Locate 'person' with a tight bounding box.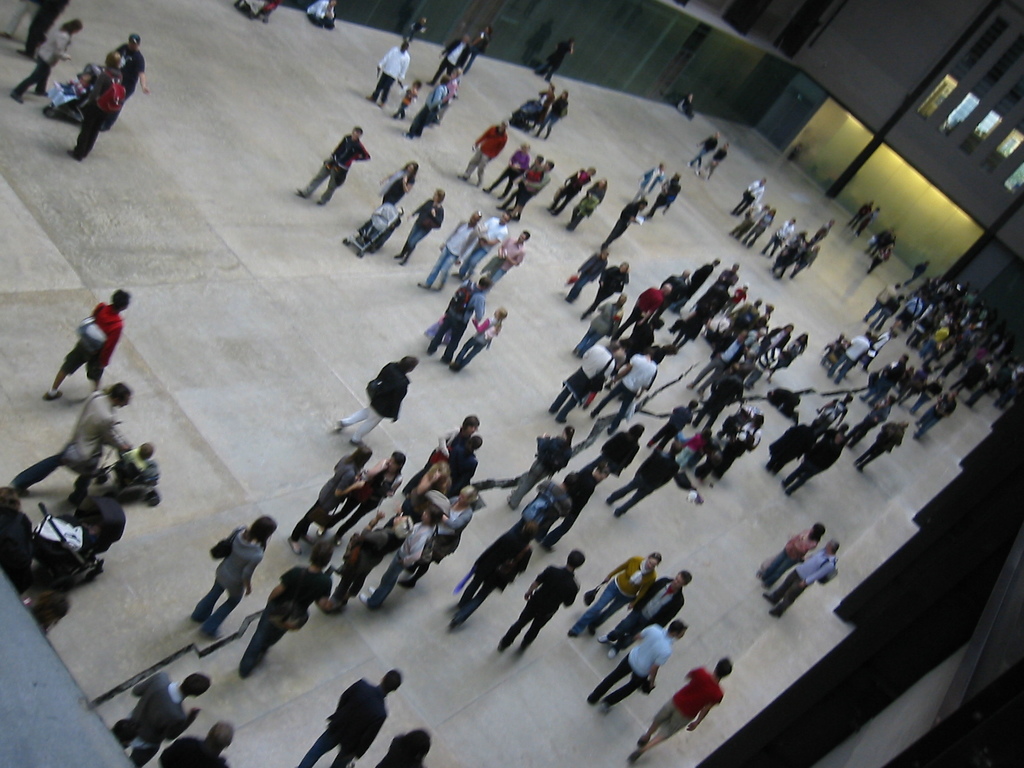
[left=498, top=159, right=556, bottom=222].
